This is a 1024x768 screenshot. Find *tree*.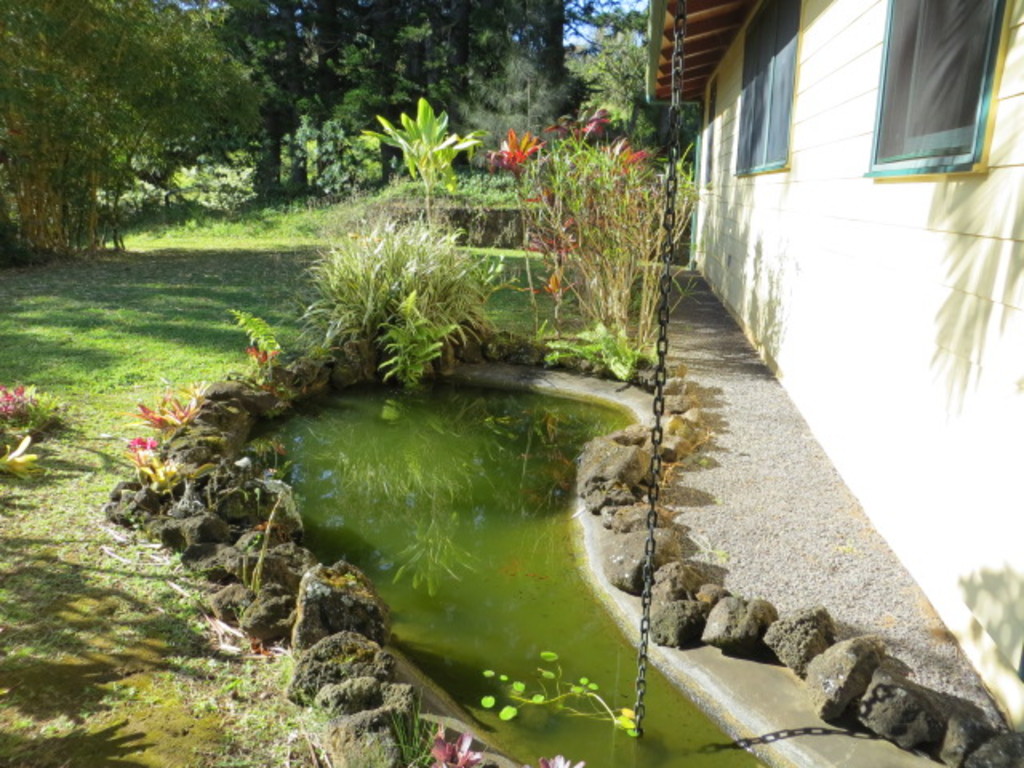
Bounding box: box(0, 0, 266, 256).
